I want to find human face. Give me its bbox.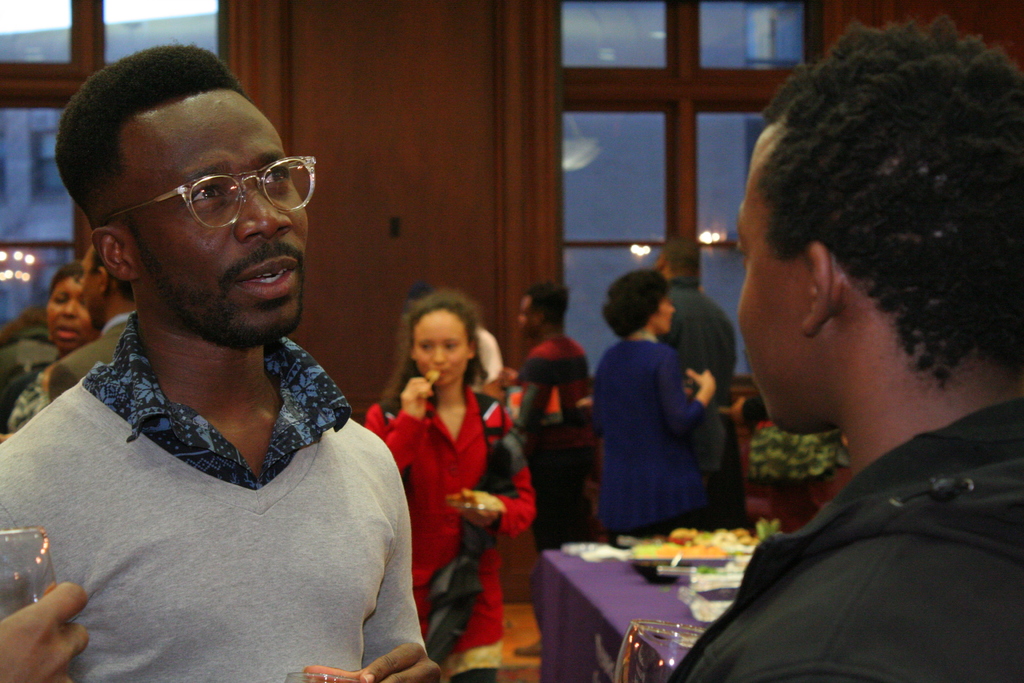
region(513, 298, 537, 338).
